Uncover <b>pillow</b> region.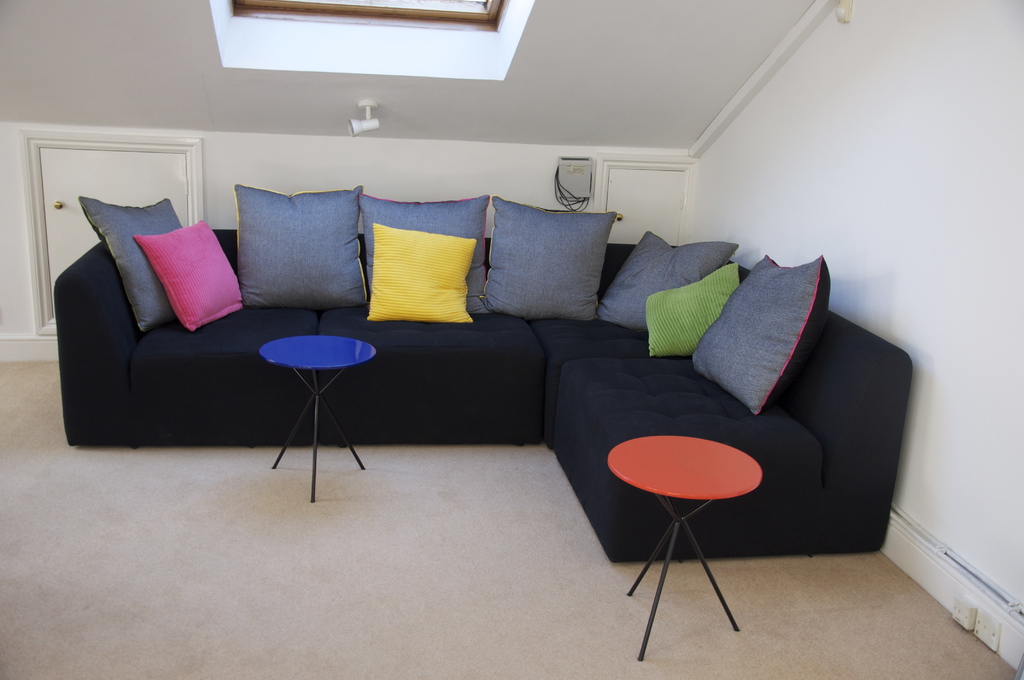
Uncovered: 218:181:381:316.
